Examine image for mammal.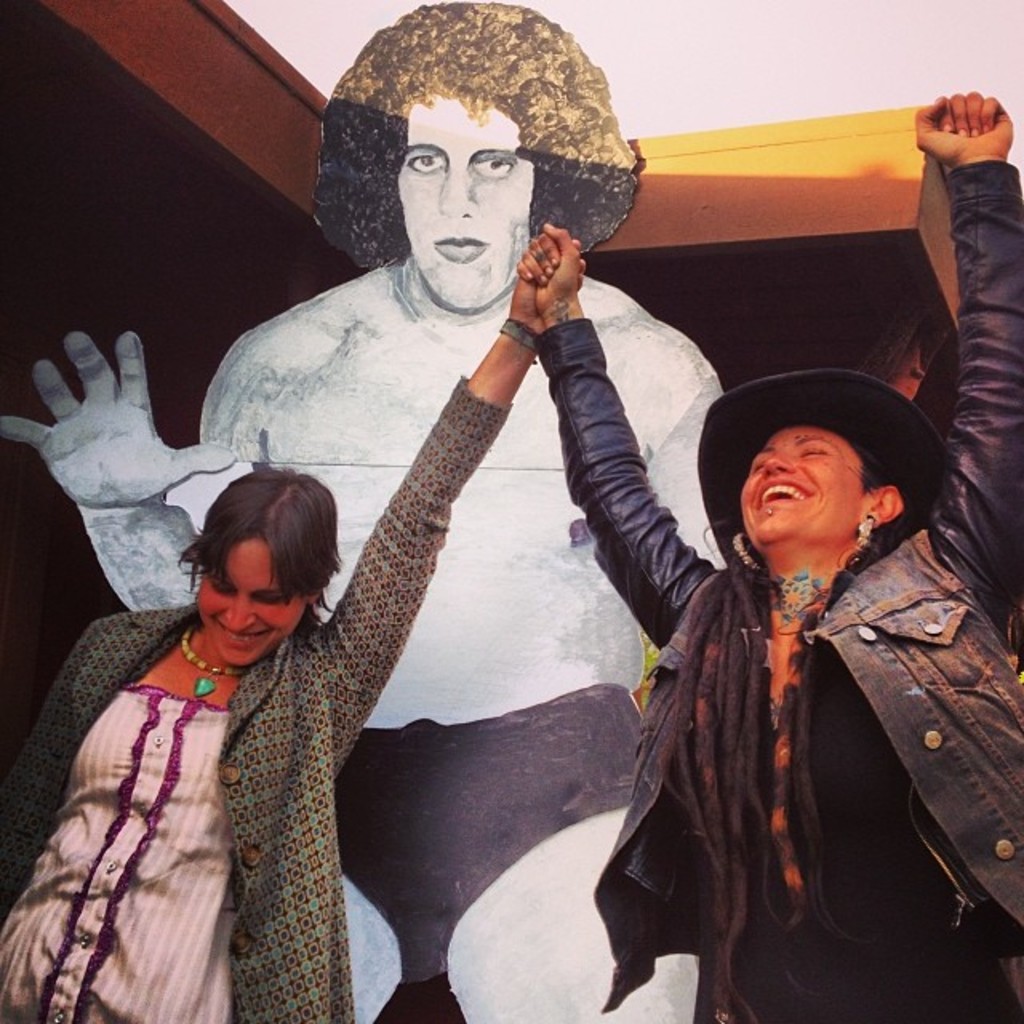
Examination result: bbox(522, 91, 1022, 1022).
